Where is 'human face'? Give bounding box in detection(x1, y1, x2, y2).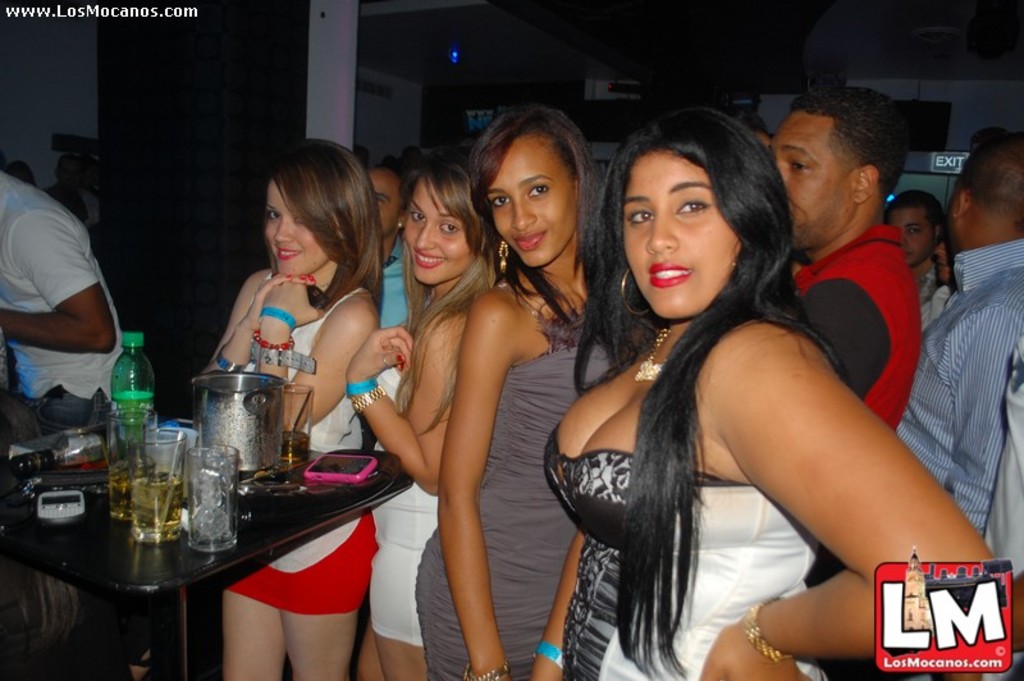
detection(625, 145, 733, 325).
